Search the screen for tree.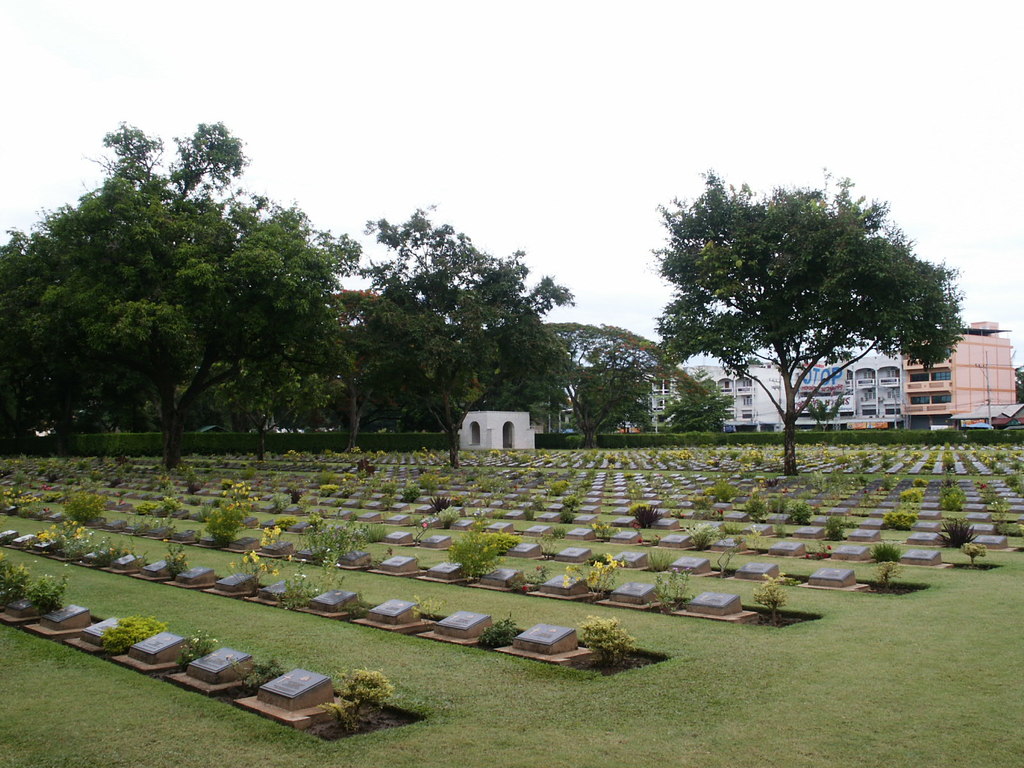
Found at region(654, 368, 740, 446).
